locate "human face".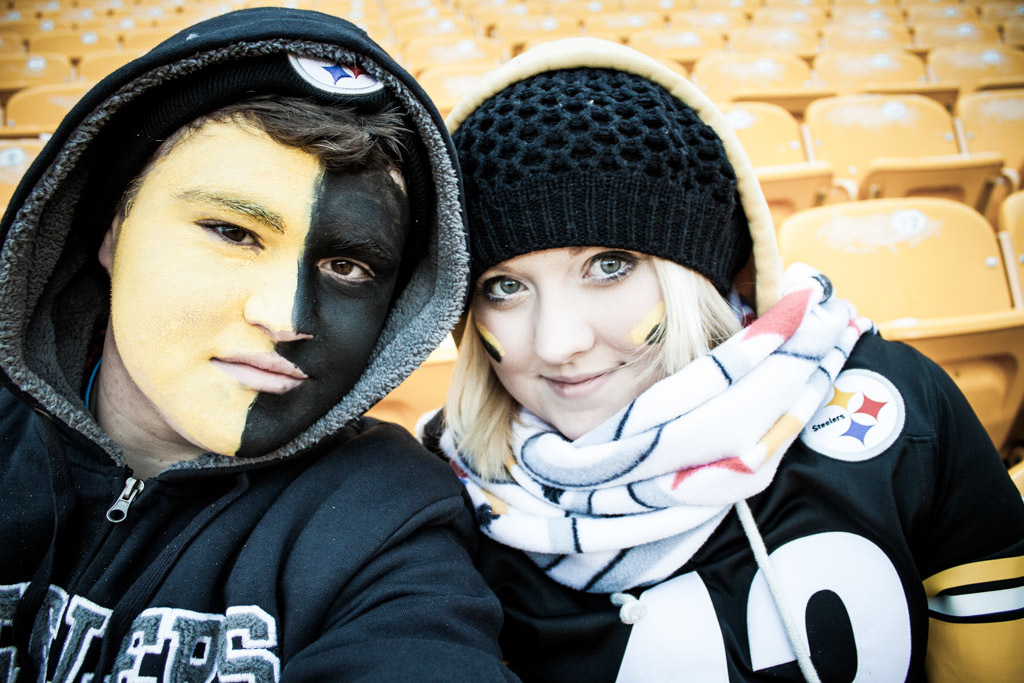
Bounding box: {"left": 459, "top": 235, "right": 693, "bottom": 442}.
